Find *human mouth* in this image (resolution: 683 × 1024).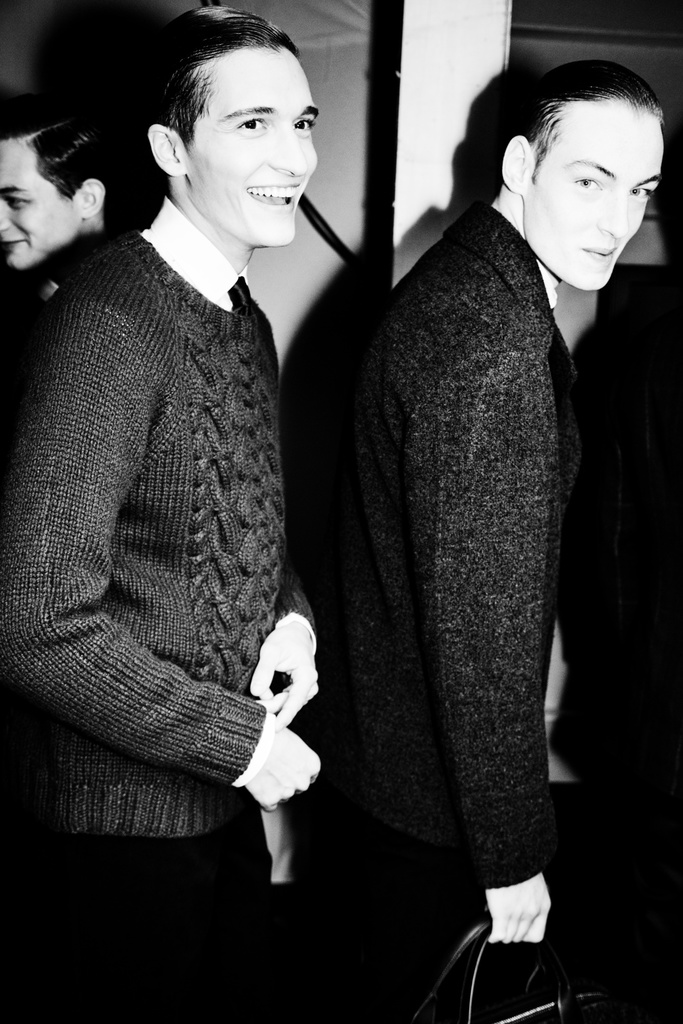
x1=0, y1=231, x2=30, y2=255.
